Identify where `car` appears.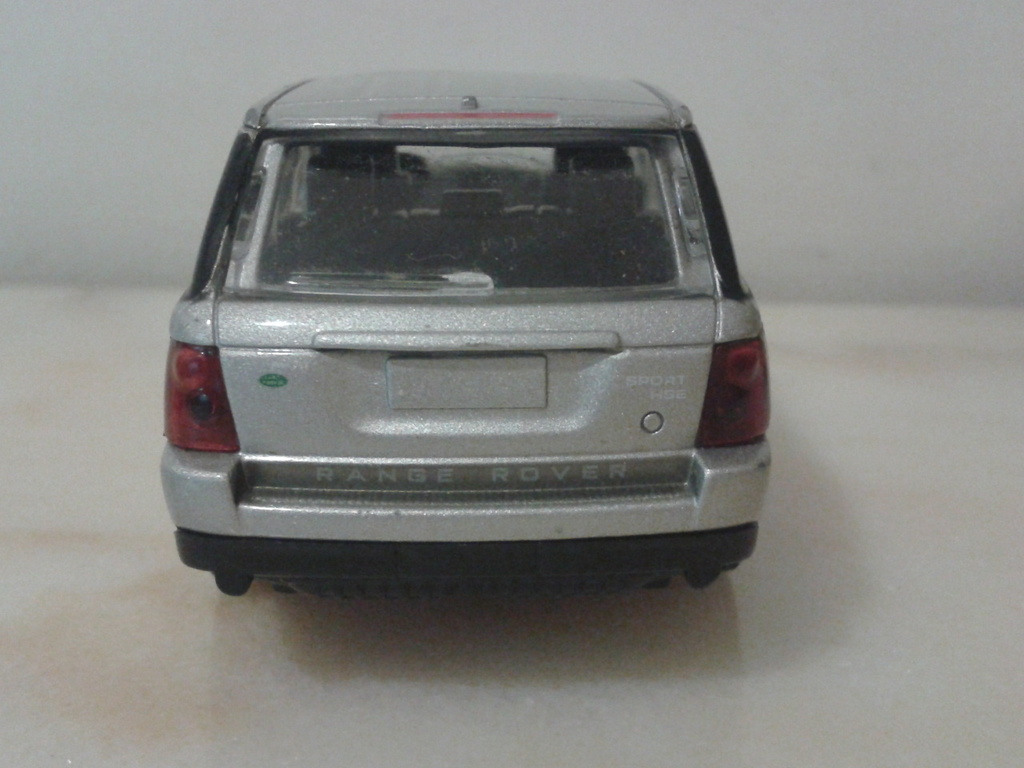
Appears at <box>158,69,771,594</box>.
